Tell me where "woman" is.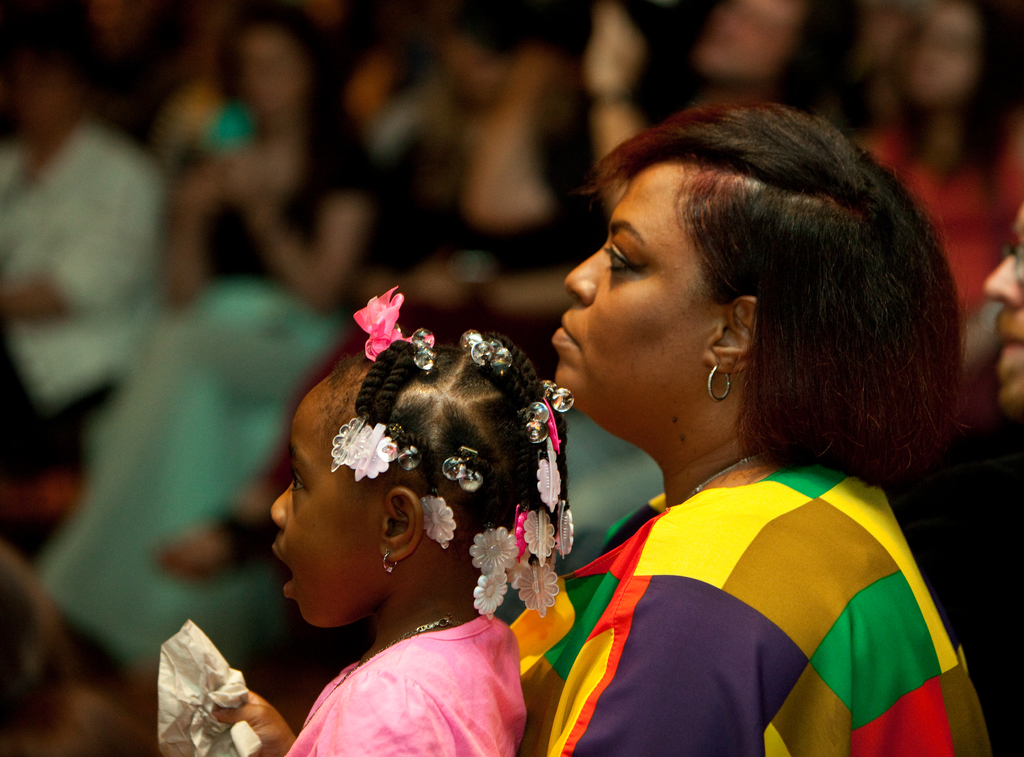
"woman" is at l=36, t=13, r=375, b=694.
